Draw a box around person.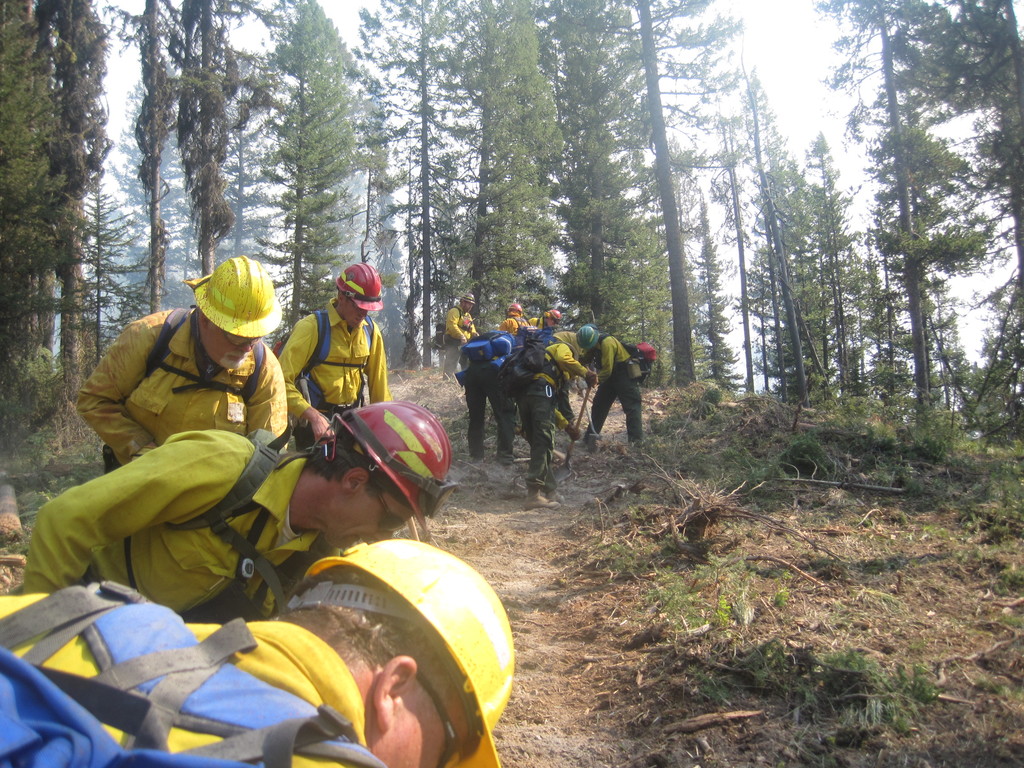
<box>587,320,646,465</box>.
